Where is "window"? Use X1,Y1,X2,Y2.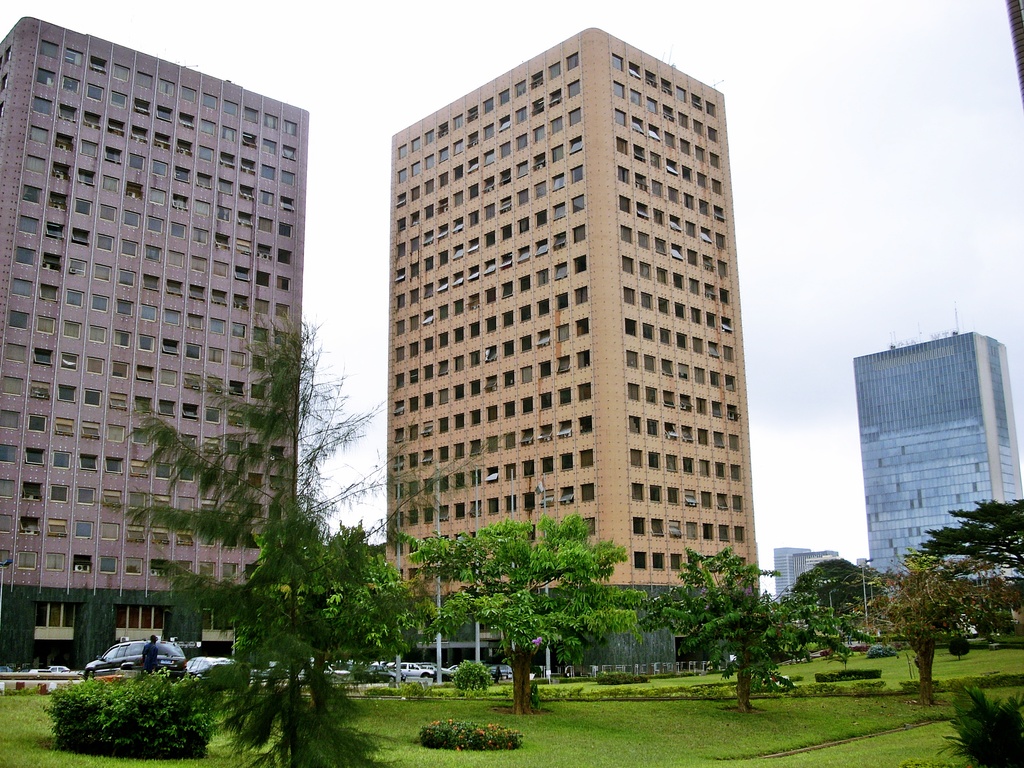
396,323,404,335.
